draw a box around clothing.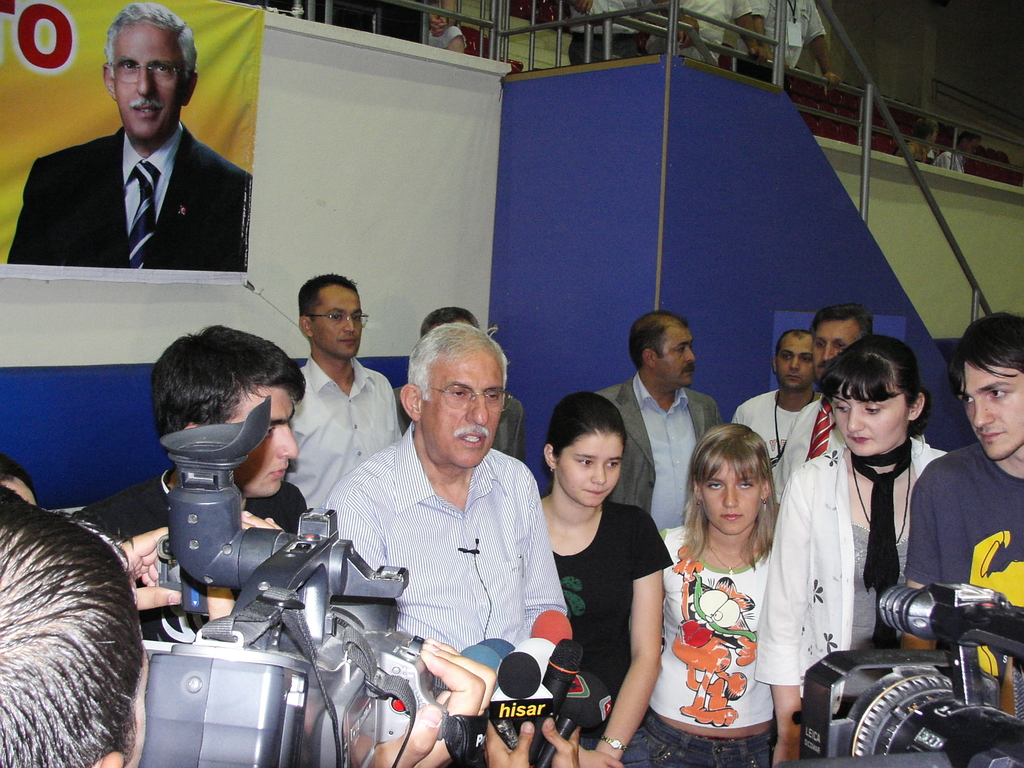
l=932, t=148, r=966, b=172.
